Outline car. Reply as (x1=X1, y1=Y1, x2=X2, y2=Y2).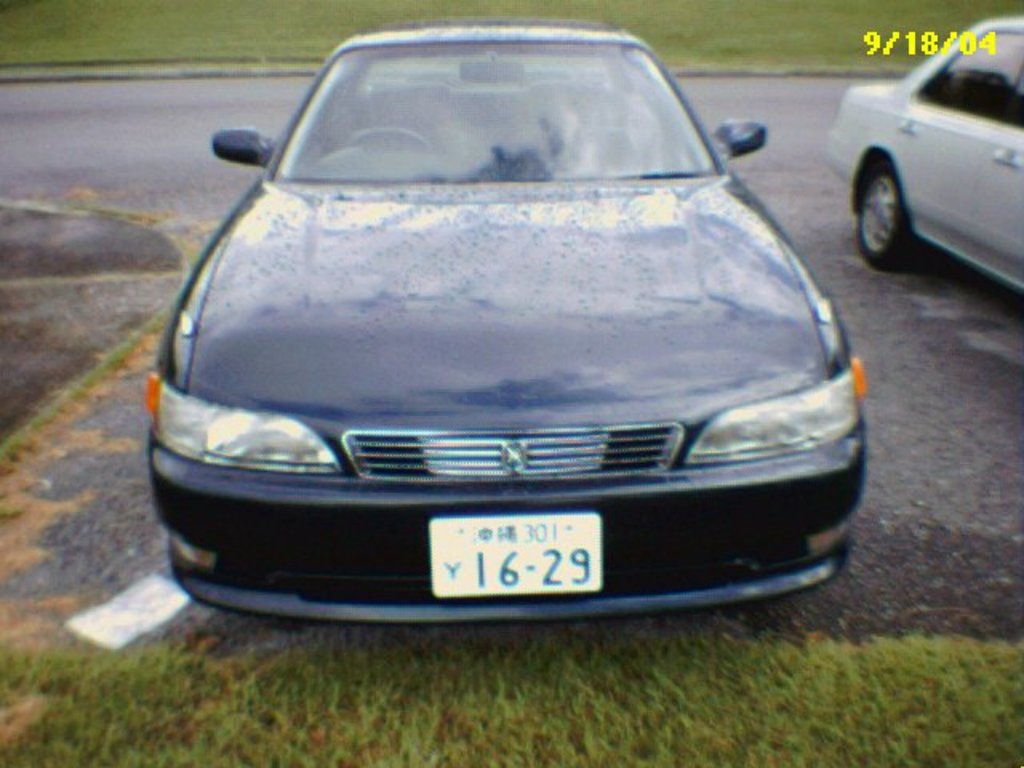
(x1=144, y1=14, x2=866, y2=624).
